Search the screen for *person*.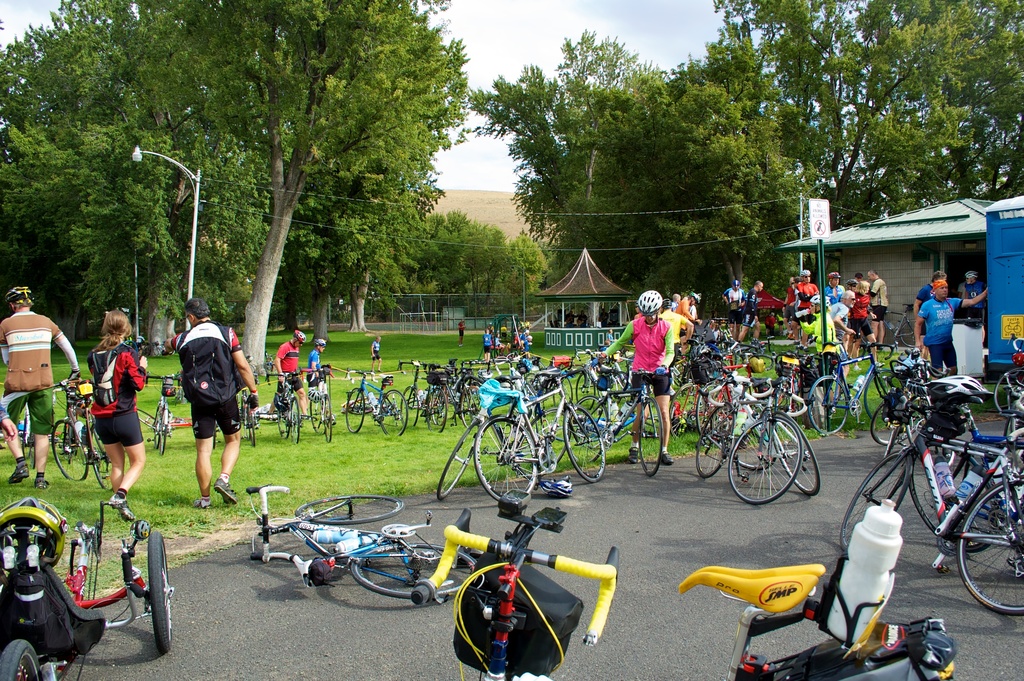
Found at 162 293 263 520.
